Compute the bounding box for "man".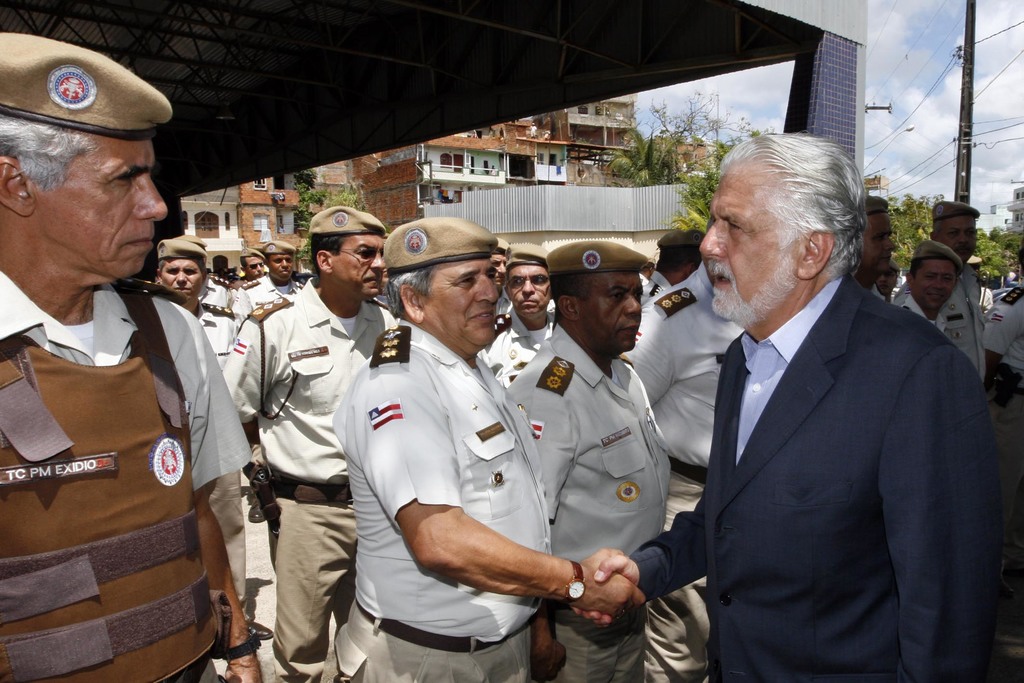
[x1=852, y1=196, x2=903, y2=304].
